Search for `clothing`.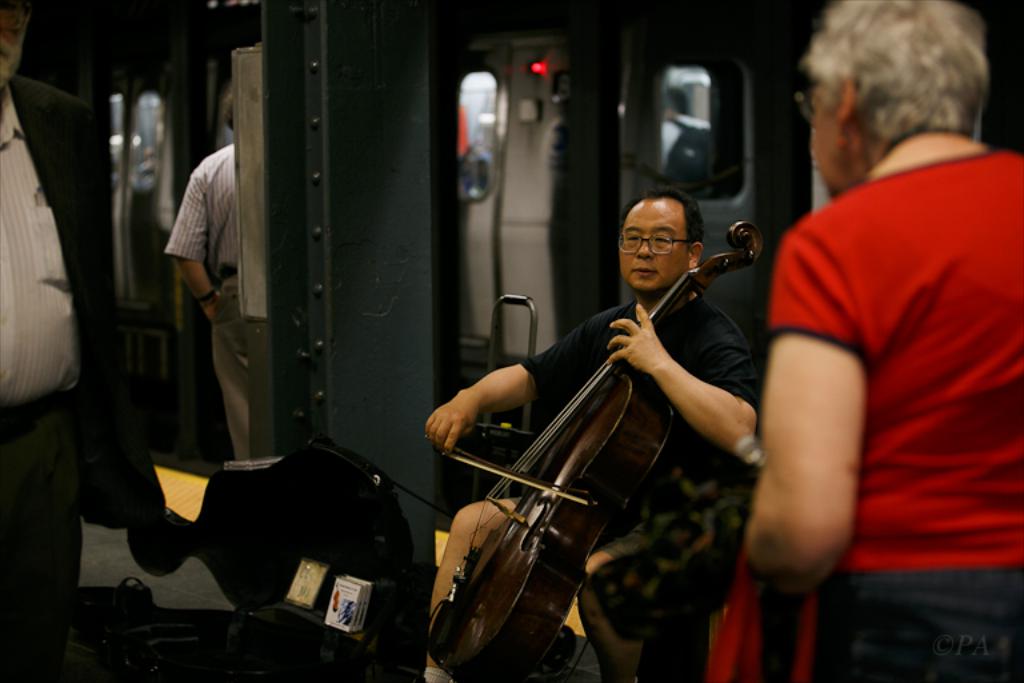
Found at (508,292,761,650).
